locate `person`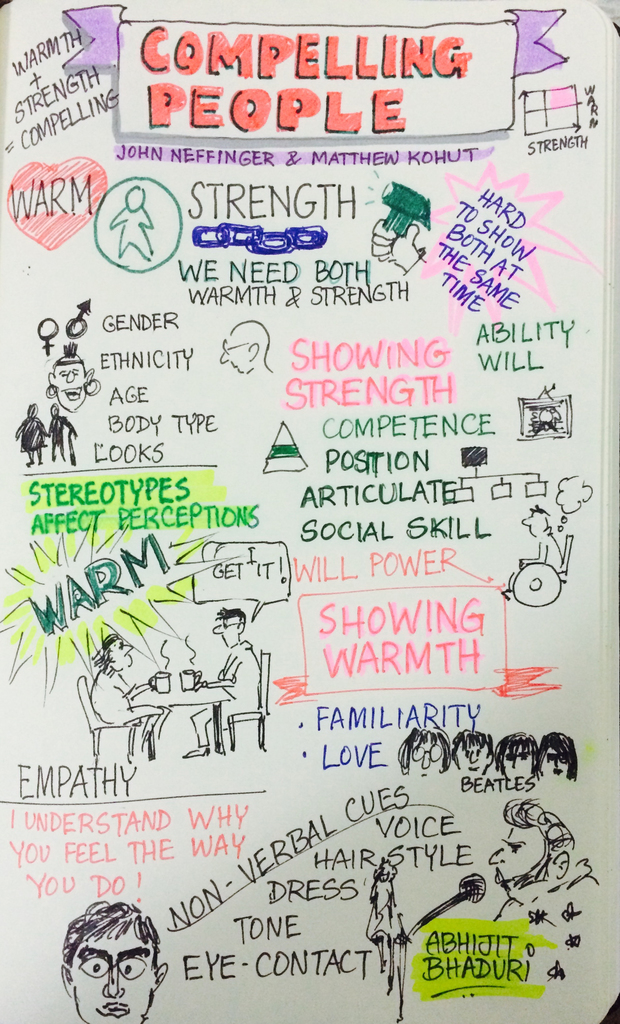
(x1=486, y1=785, x2=586, y2=934)
